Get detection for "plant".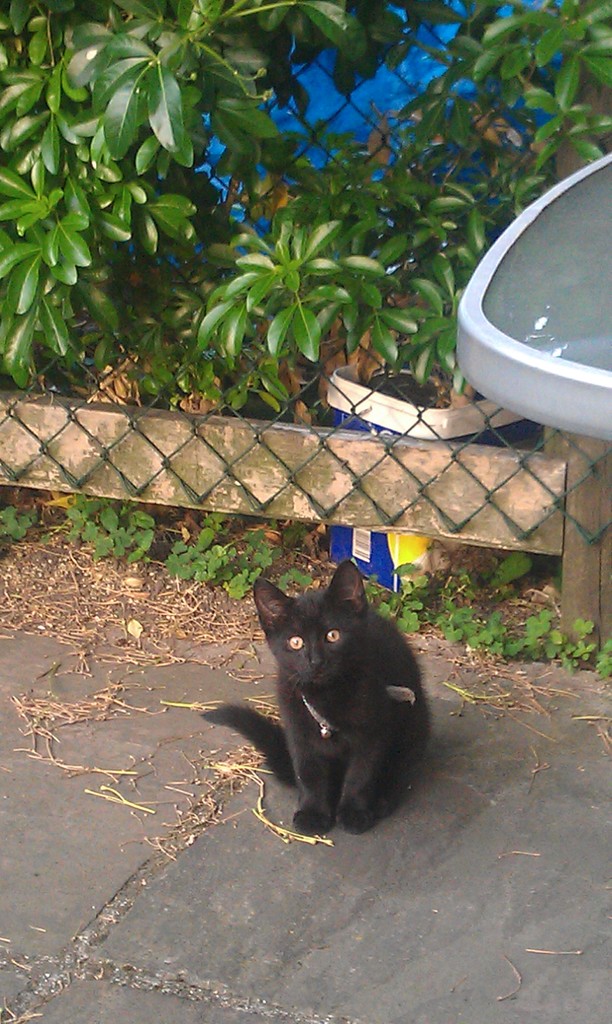
Detection: 55, 493, 115, 547.
